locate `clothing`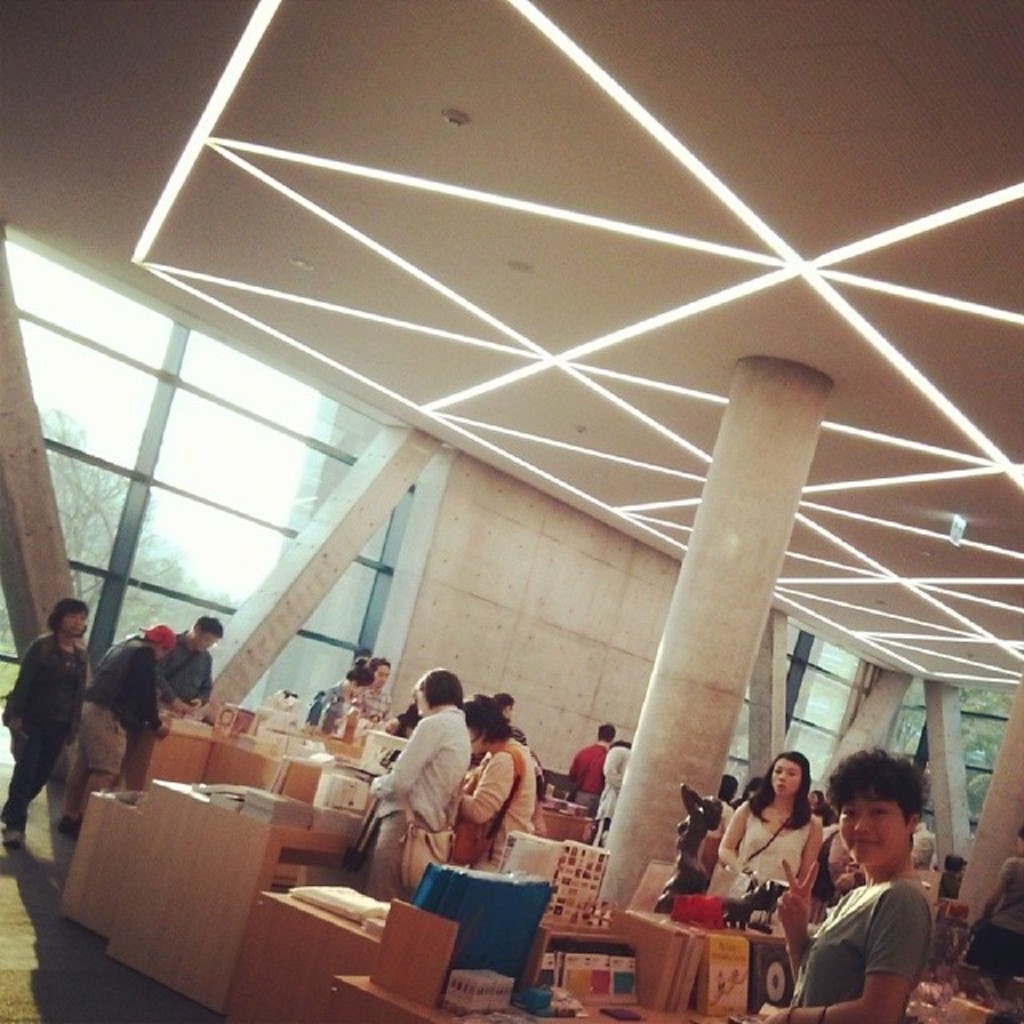
{"x1": 720, "y1": 798, "x2": 821, "y2": 928}
